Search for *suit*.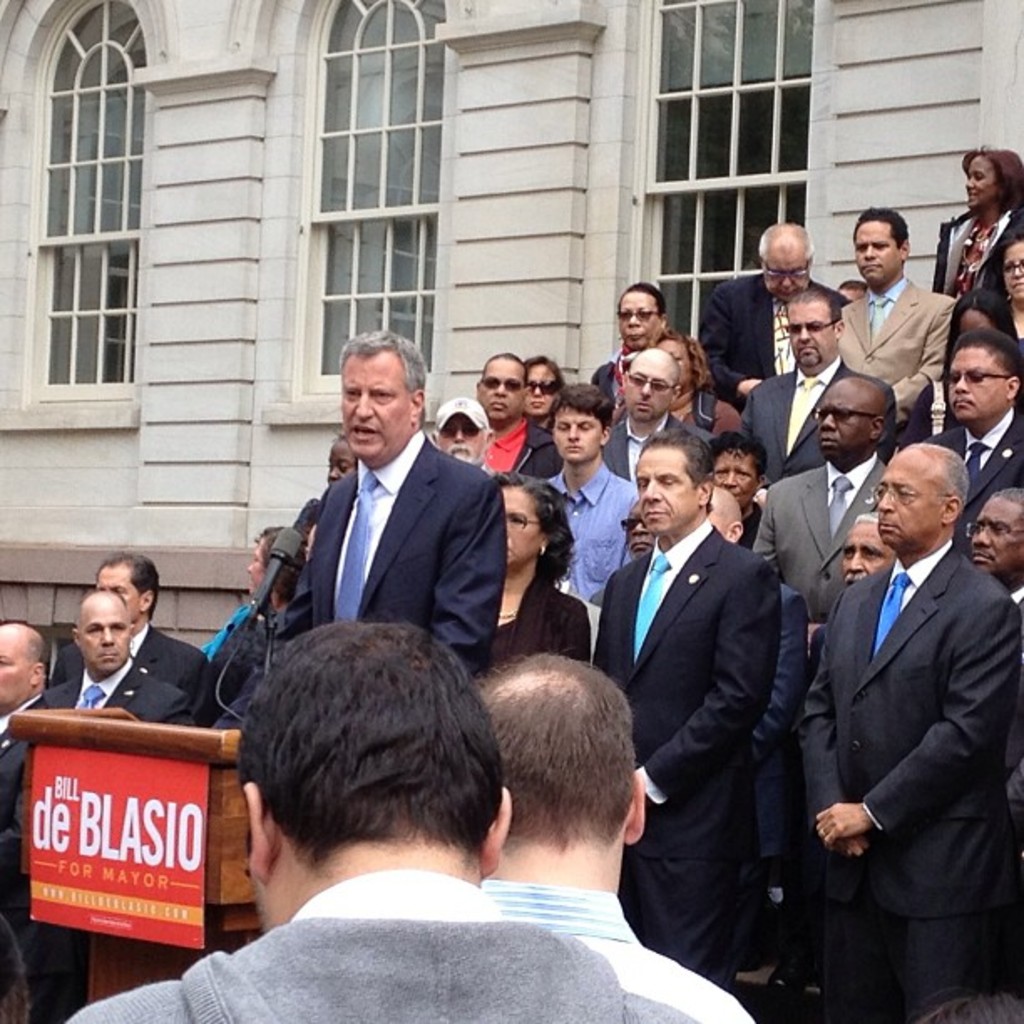
Found at x1=54, y1=621, x2=207, y2=740.
